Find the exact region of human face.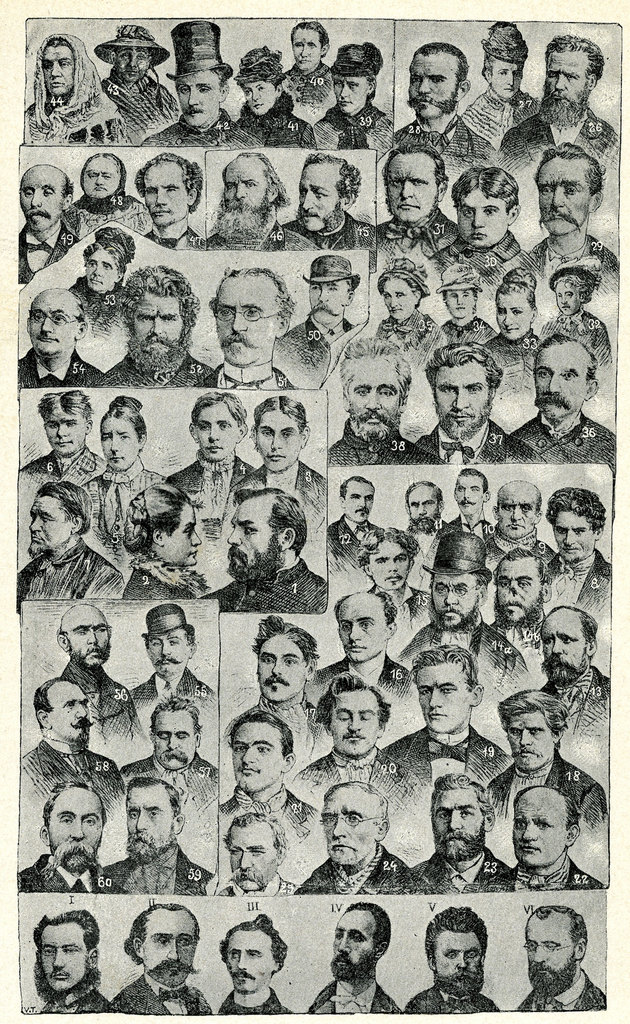
Exact region: [x1=143, y1=164, x2=193, y2=230].
